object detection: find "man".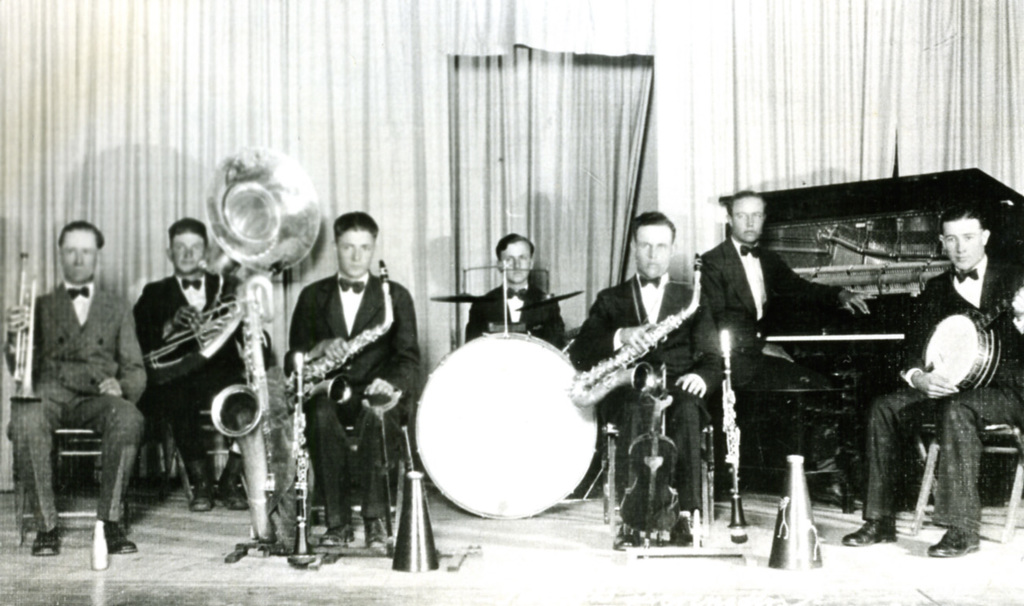
bbox=(9, 216, 149, 561).
